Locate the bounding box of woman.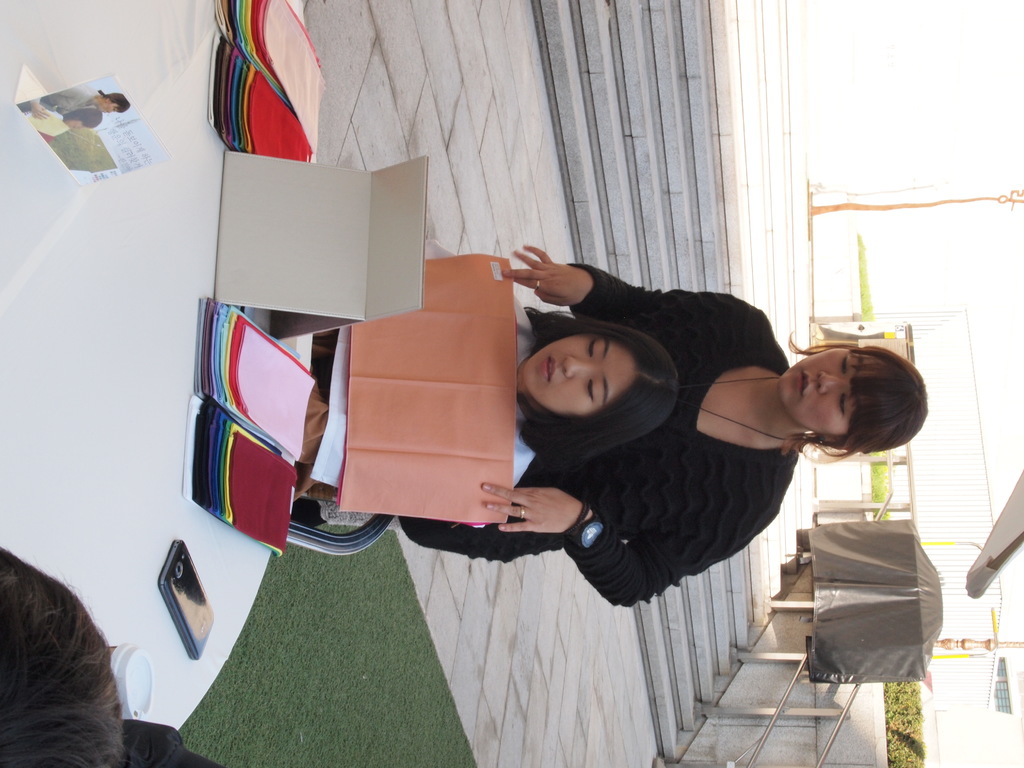
Bounding box: [315,303,682,477].
